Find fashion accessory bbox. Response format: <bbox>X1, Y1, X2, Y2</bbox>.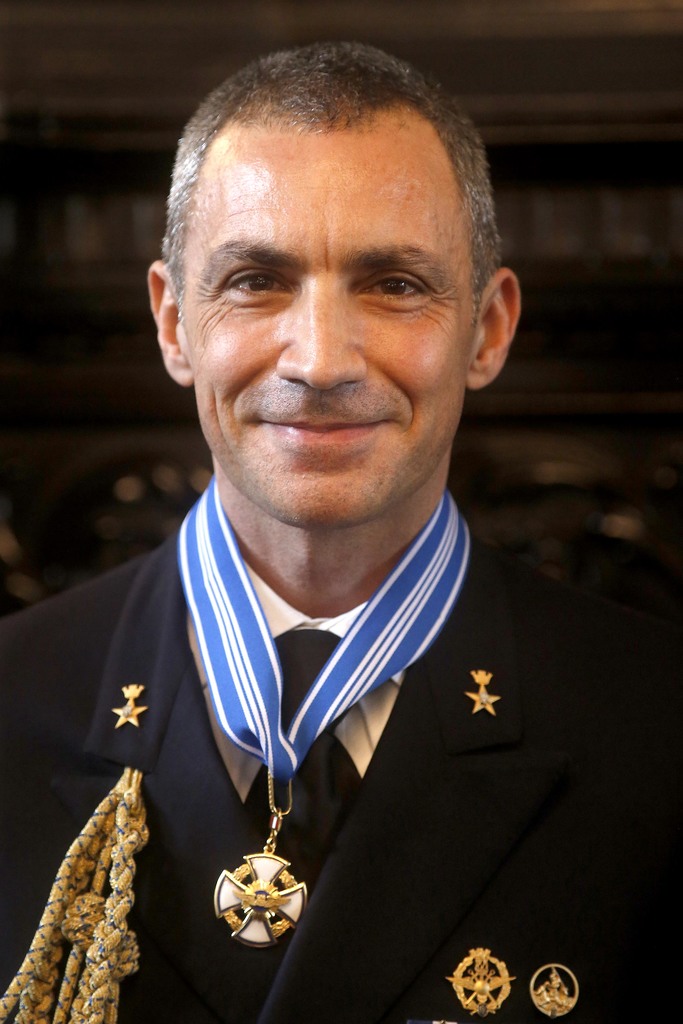
<bbox>526, 962, 579, 1020</bbox>.
